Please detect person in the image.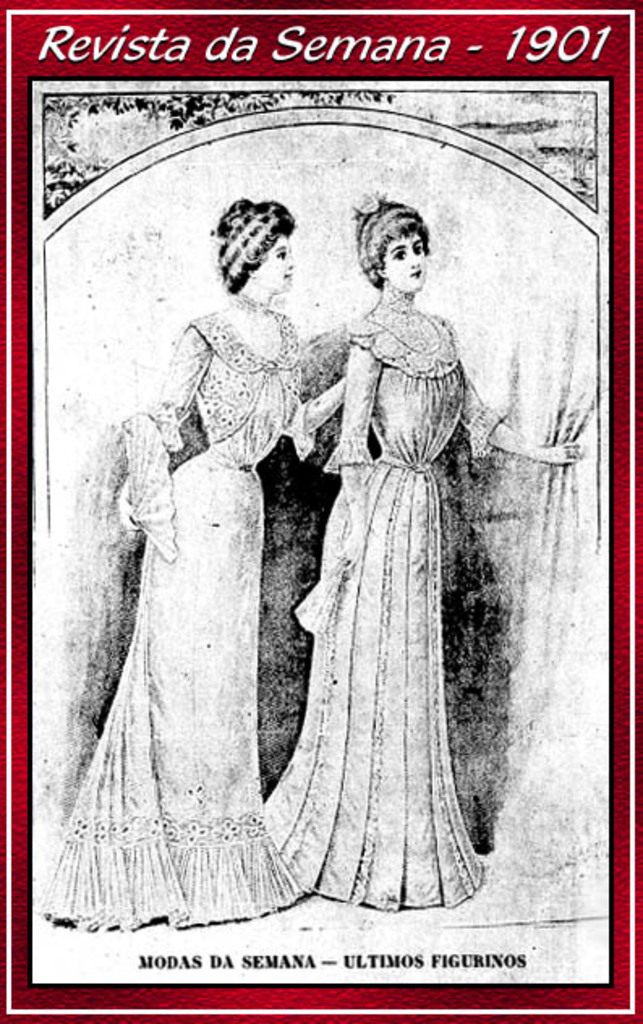
[62, 178, 408, 928].
